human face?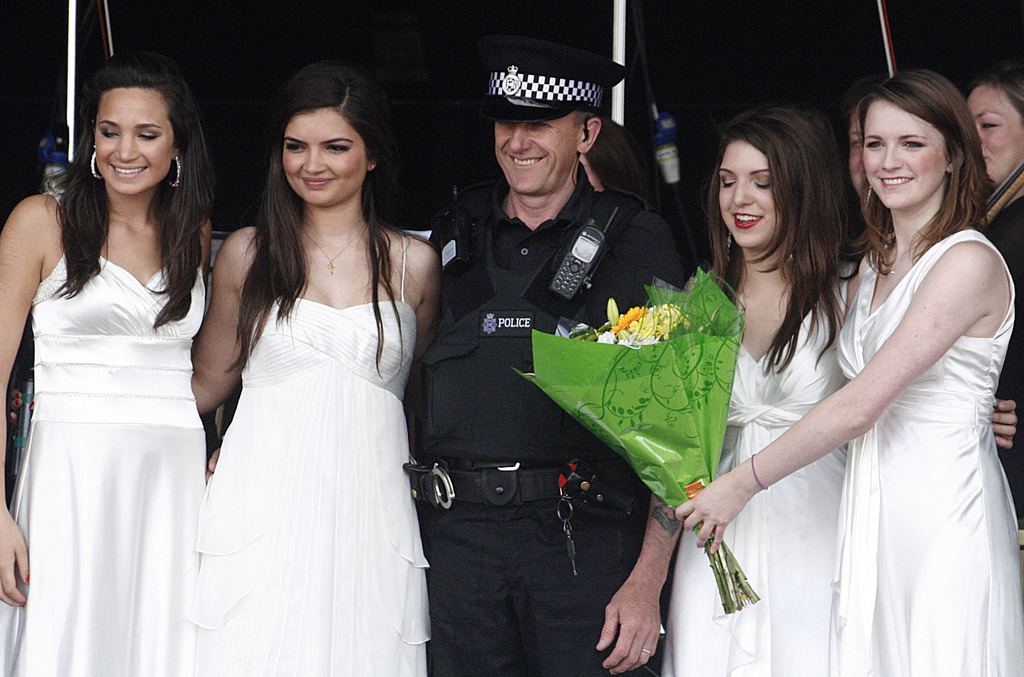
locate(861, 102, 944, 208)
